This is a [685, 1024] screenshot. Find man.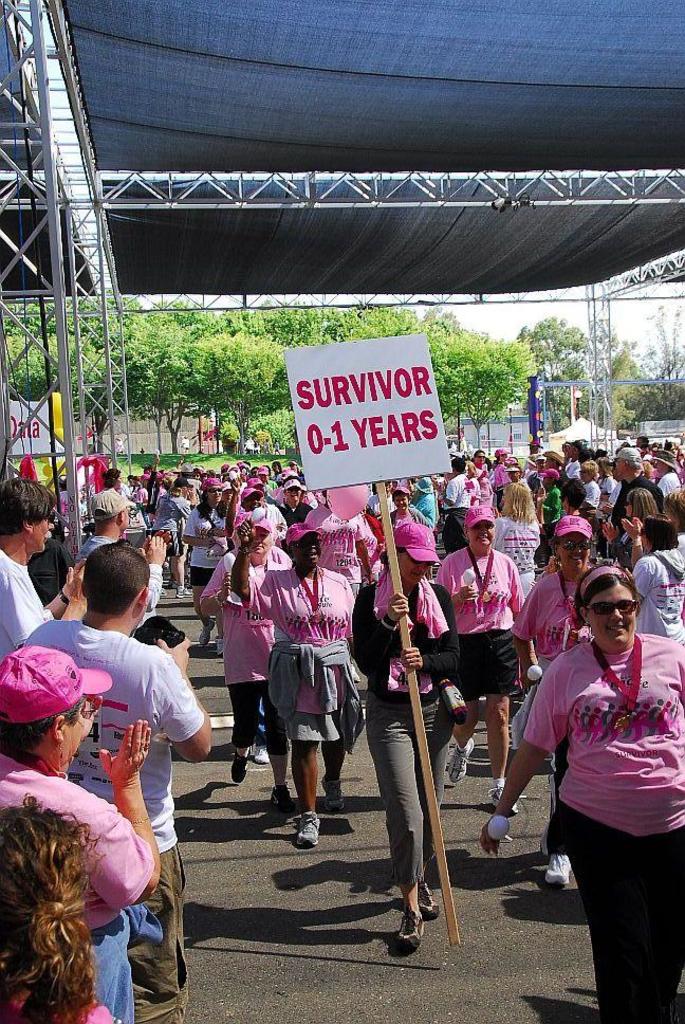
Bounding box: 445,458,475,551.
